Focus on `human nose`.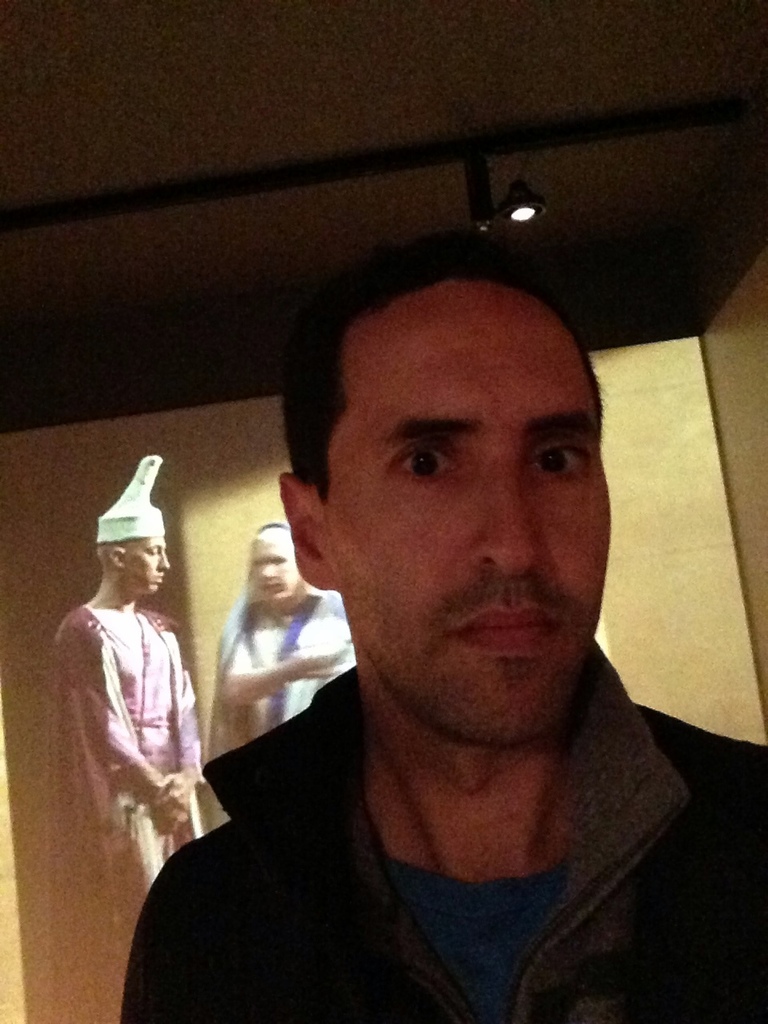
Focused at l=467, t=459, r=543, b=575.
